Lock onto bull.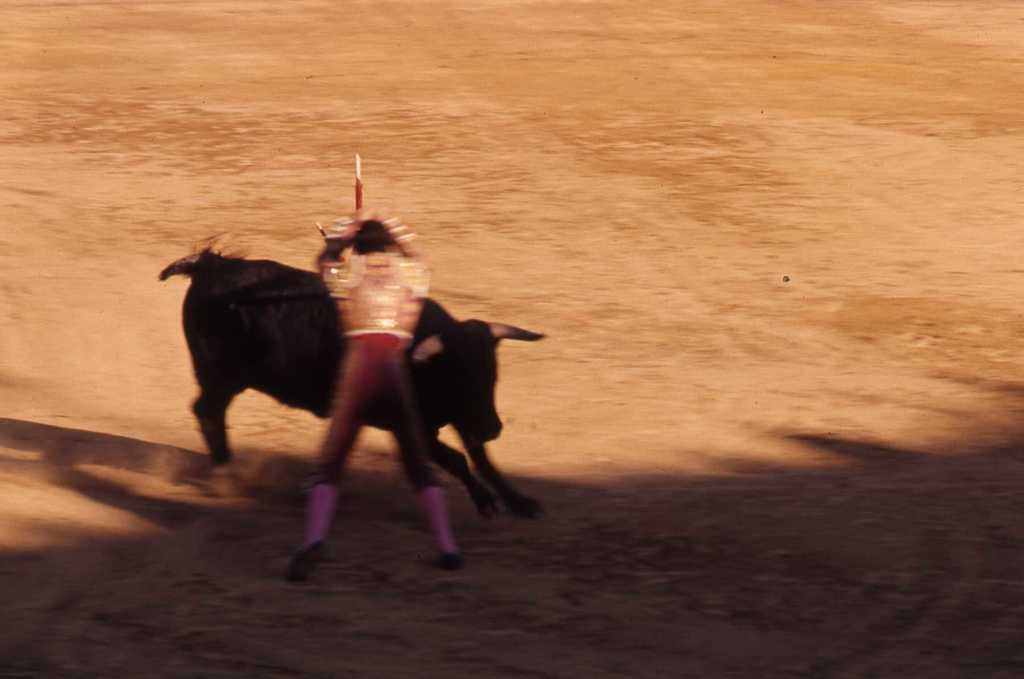
Locked: pyautogui.locateOnScreen(157, 247, 556, 528).
